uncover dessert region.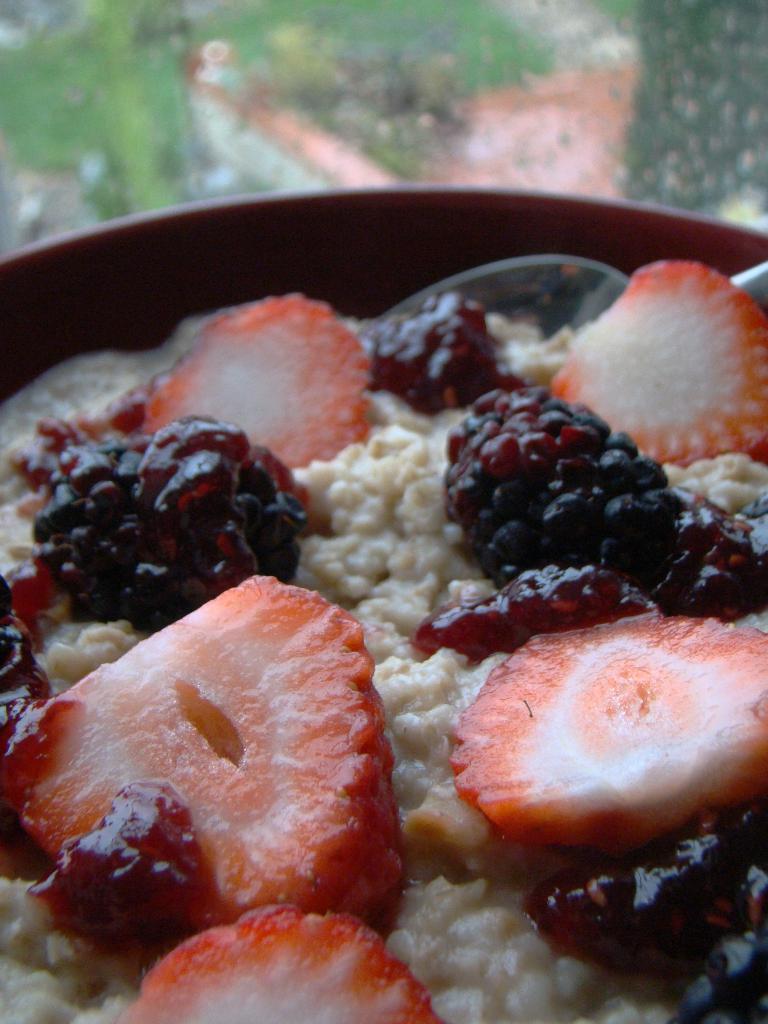
Uncovered: locate(26, 144, 763, 987).
